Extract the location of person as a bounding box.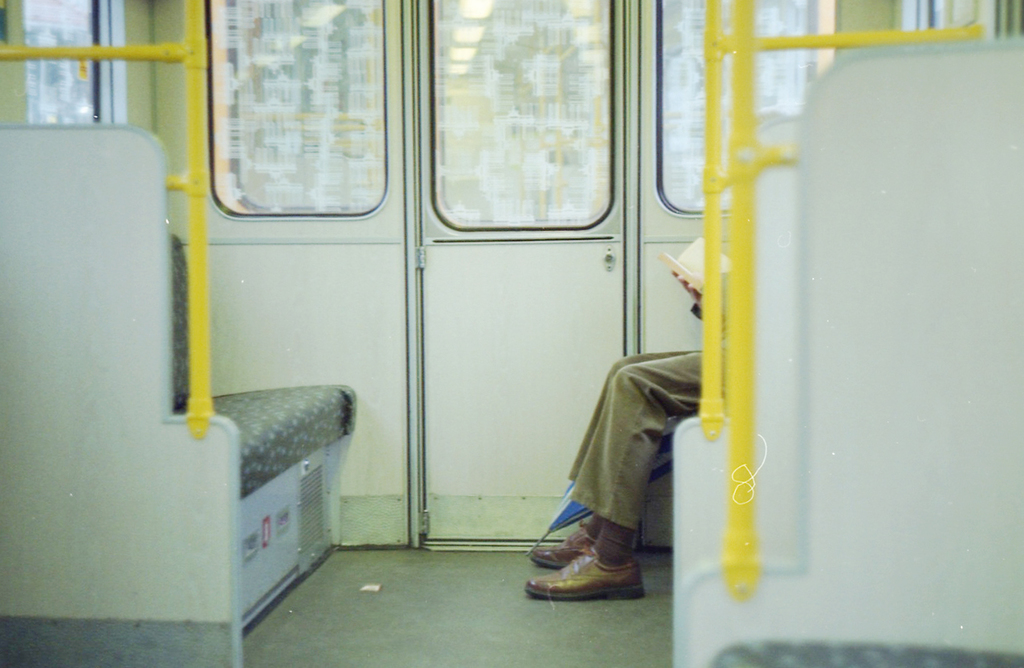
left=539, top=288, right=708, bottom=584.
